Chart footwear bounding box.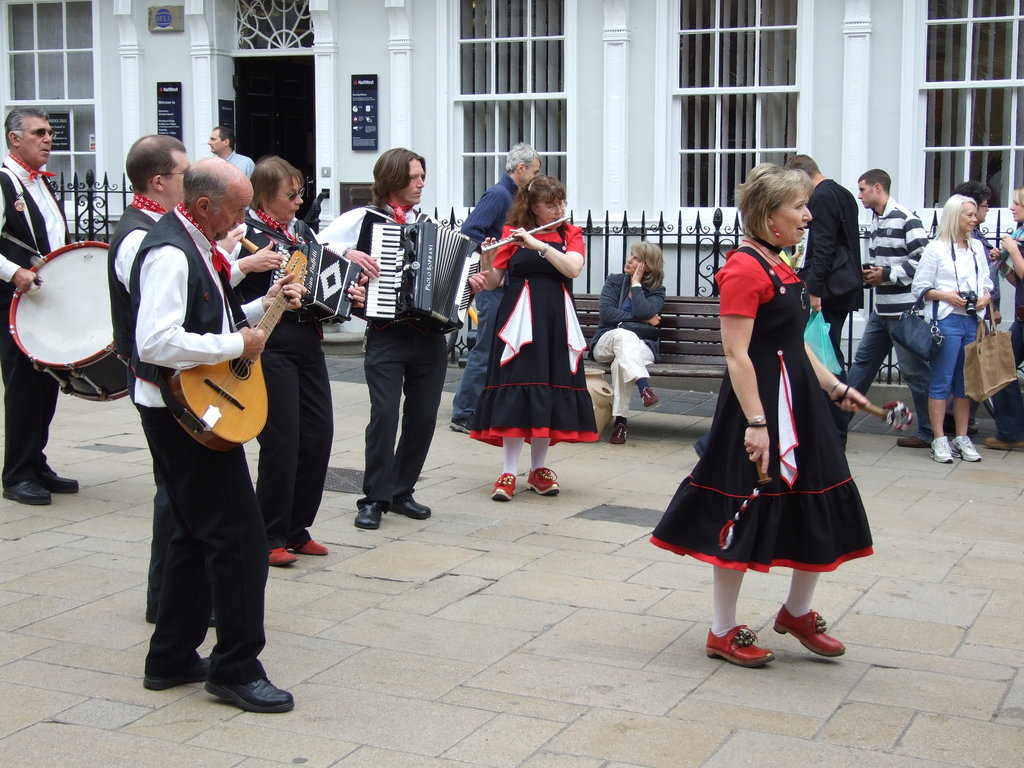
Charted: {"left": 292, "top": 538, "right": 329, "bottom": 556}.
